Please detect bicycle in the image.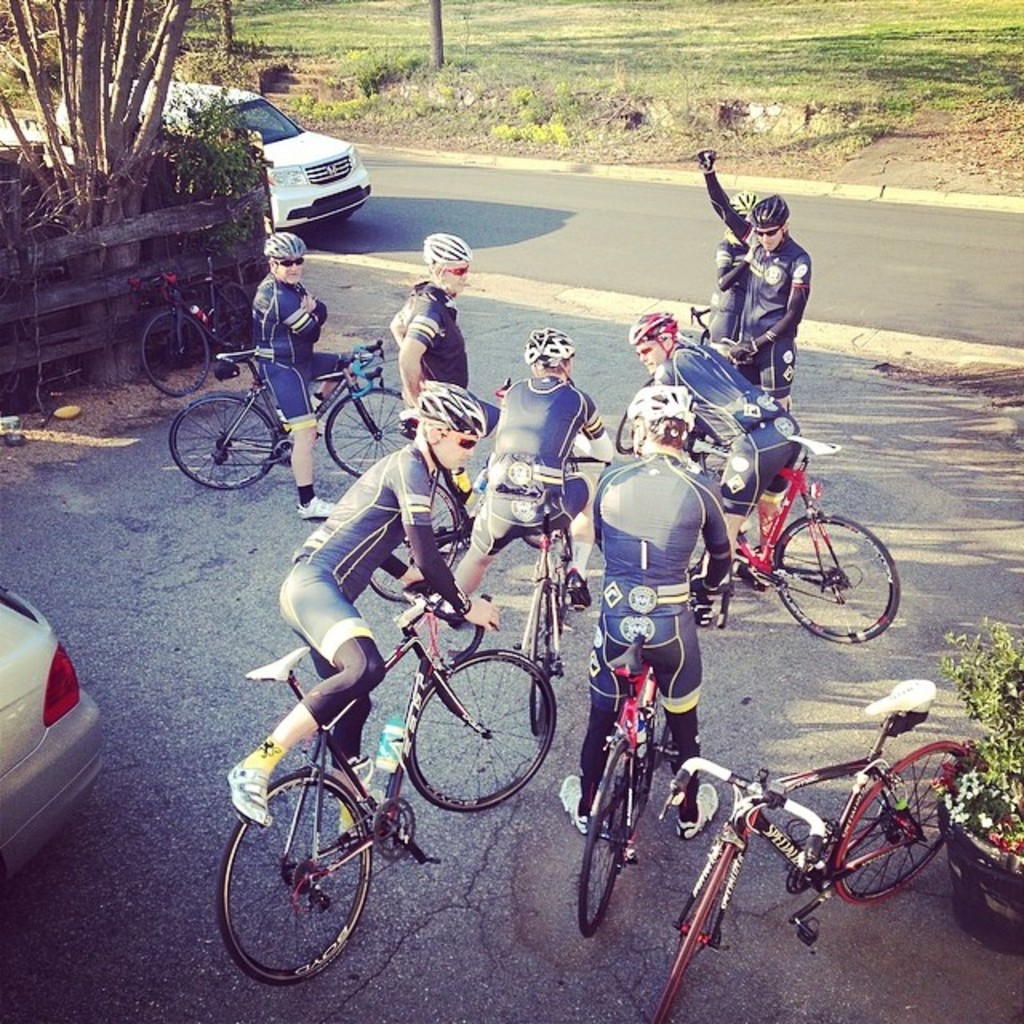
l=214, t=549, r=582, b=978.
